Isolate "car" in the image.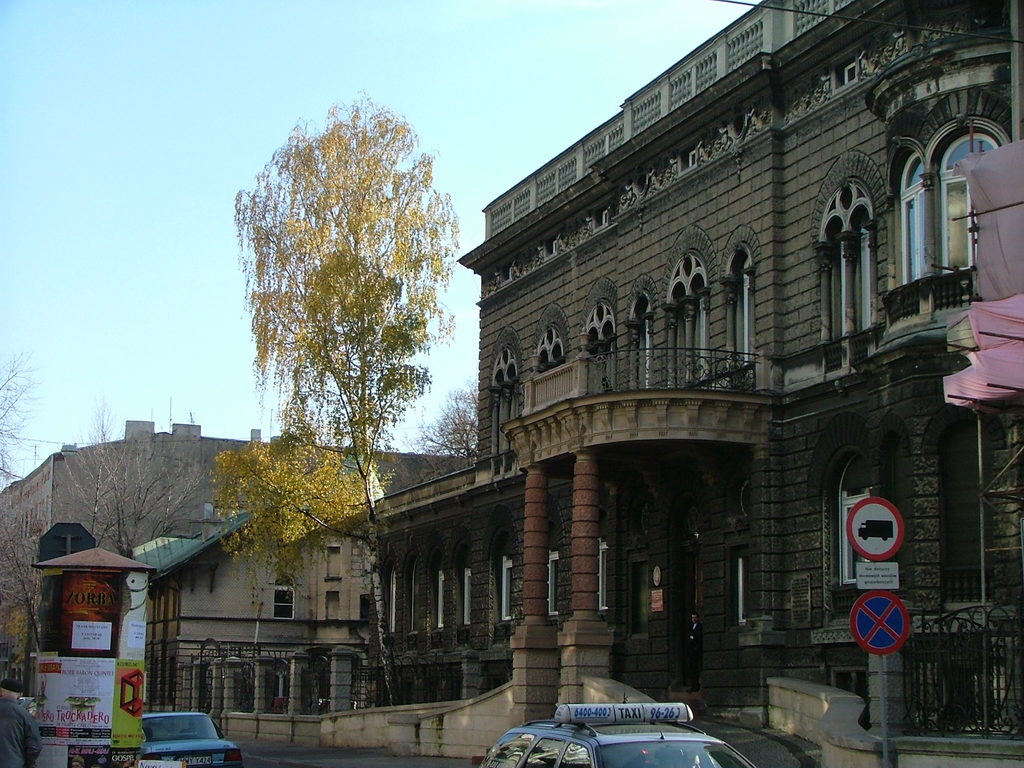
Isolated region: (left=481, top=700, right=604, bottom=767).
